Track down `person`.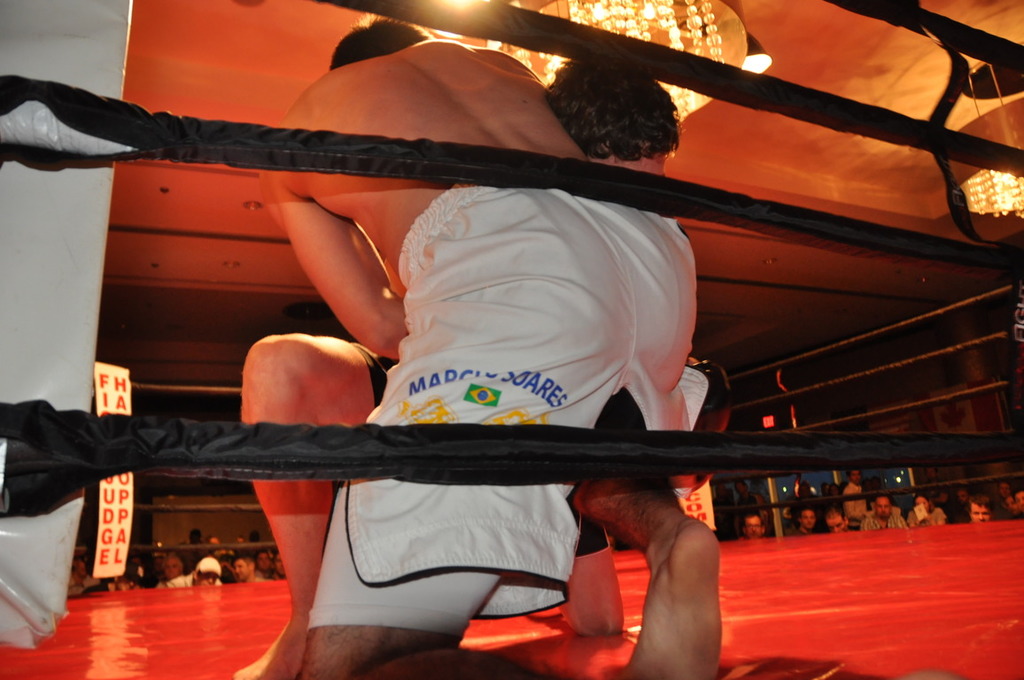
Tracked to [230,552,268,580].
